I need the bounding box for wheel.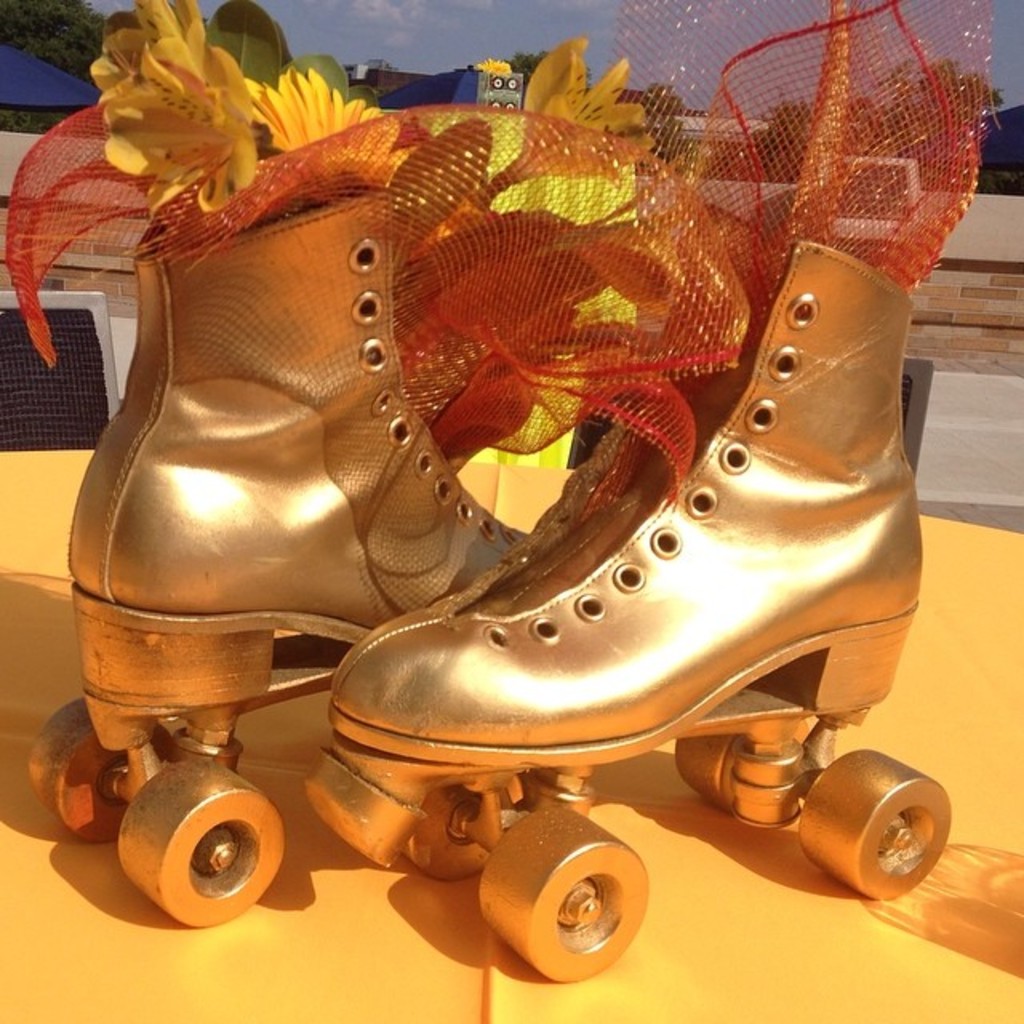
Here it is: x1=120 y1=765 x2=293 y2=936.
